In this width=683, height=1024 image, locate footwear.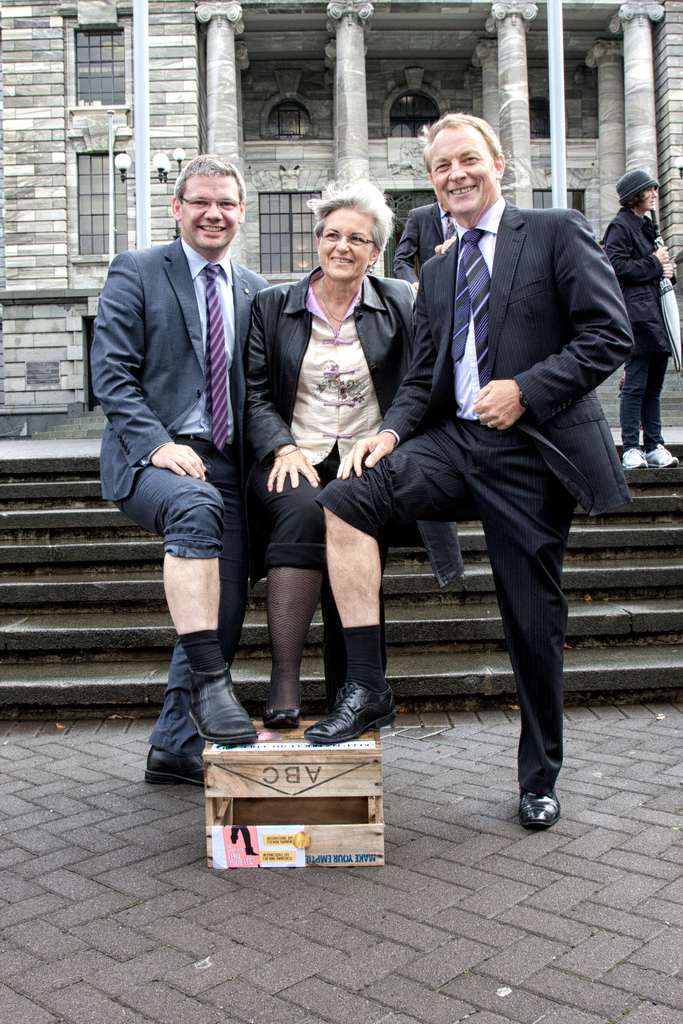
Bounding box: box=[641, 442, 676, 470].
